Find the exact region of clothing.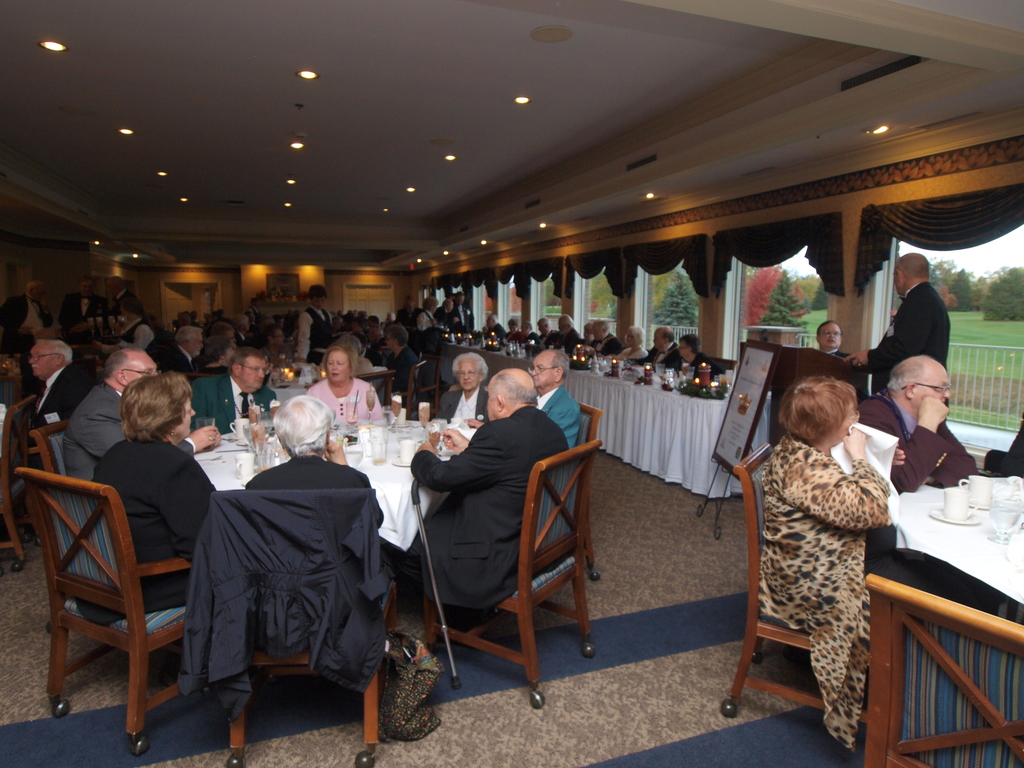
Exact region: bbox(596, 332, 628, 355).
